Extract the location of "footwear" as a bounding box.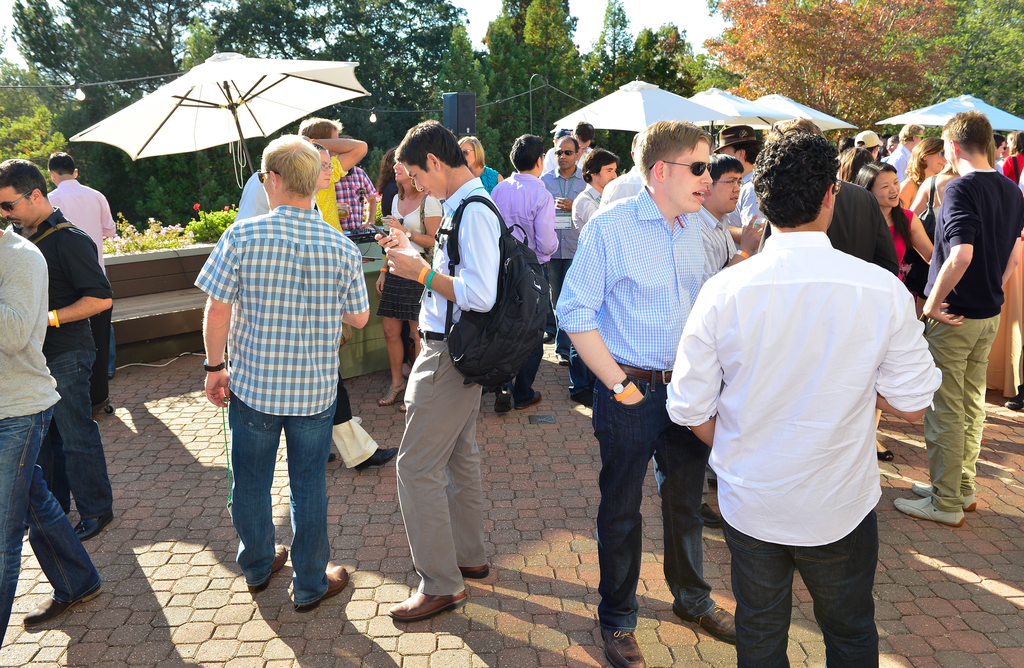
l=893, t=498, r=968, b=531.
